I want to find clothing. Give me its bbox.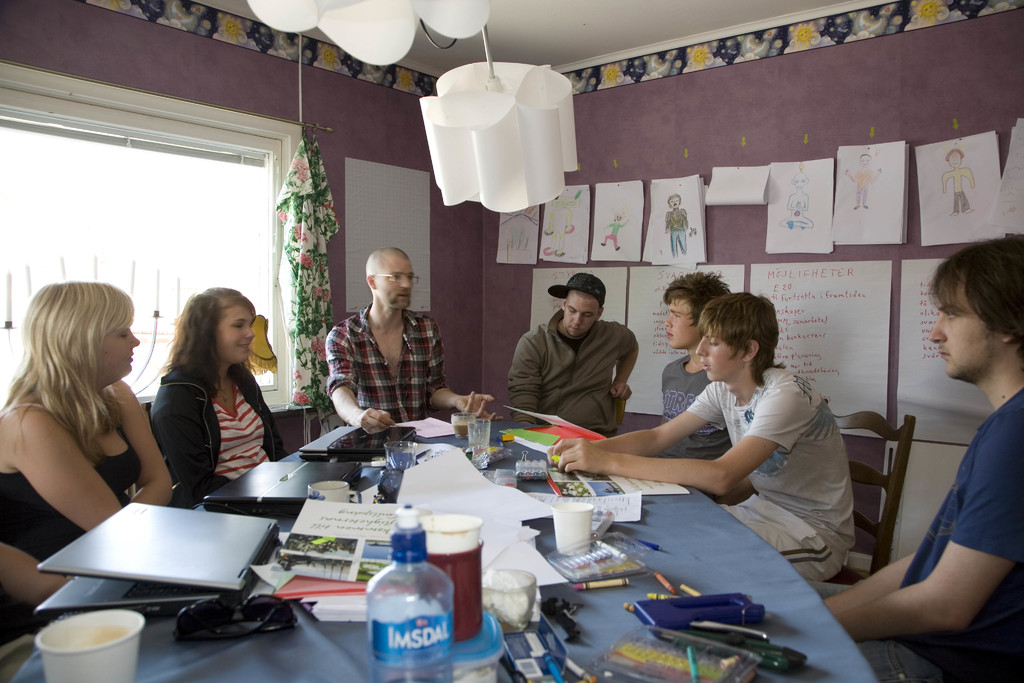
box=[660, 352, 735, 462].
